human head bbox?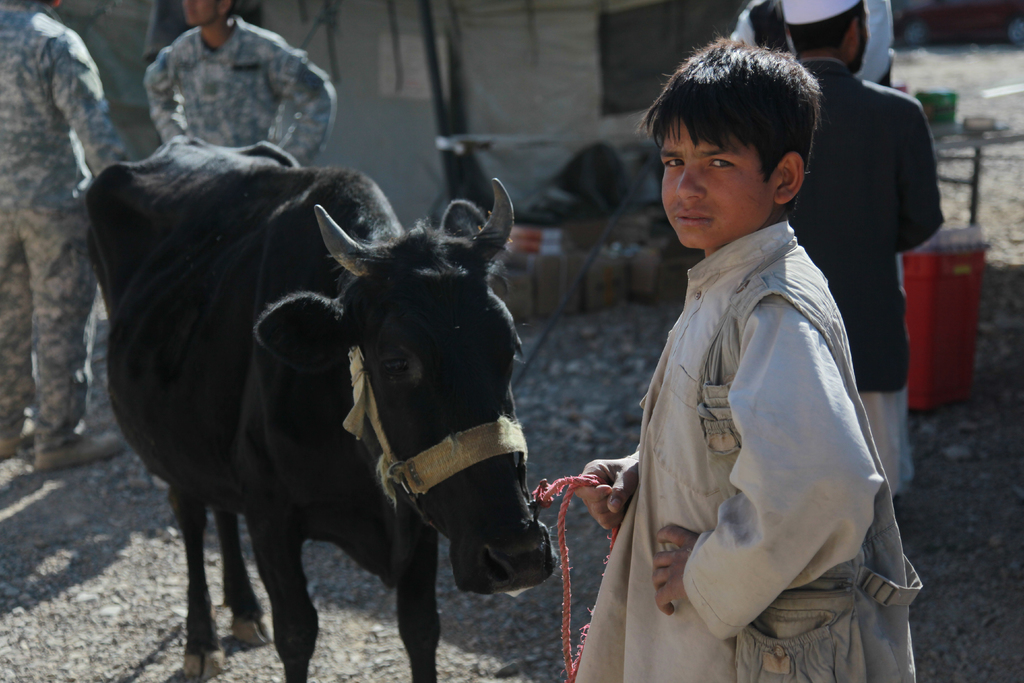
[left=653, top=40, right=831, bottom=244]
